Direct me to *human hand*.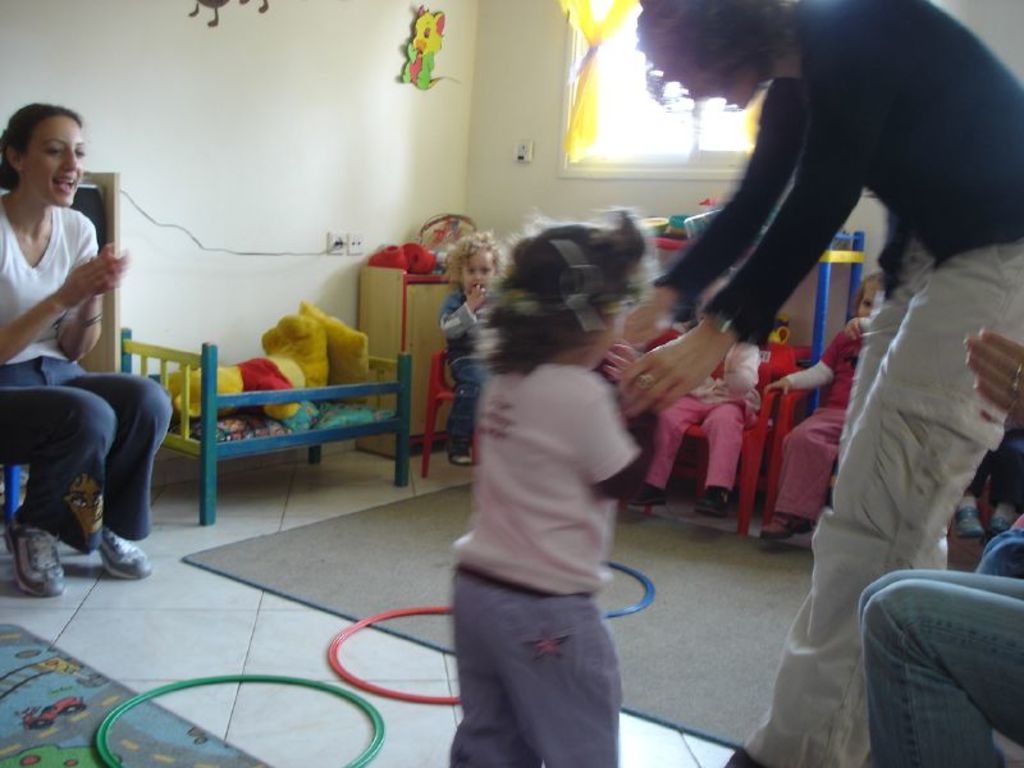
Direction: detection(628, 324, 749, 407).
